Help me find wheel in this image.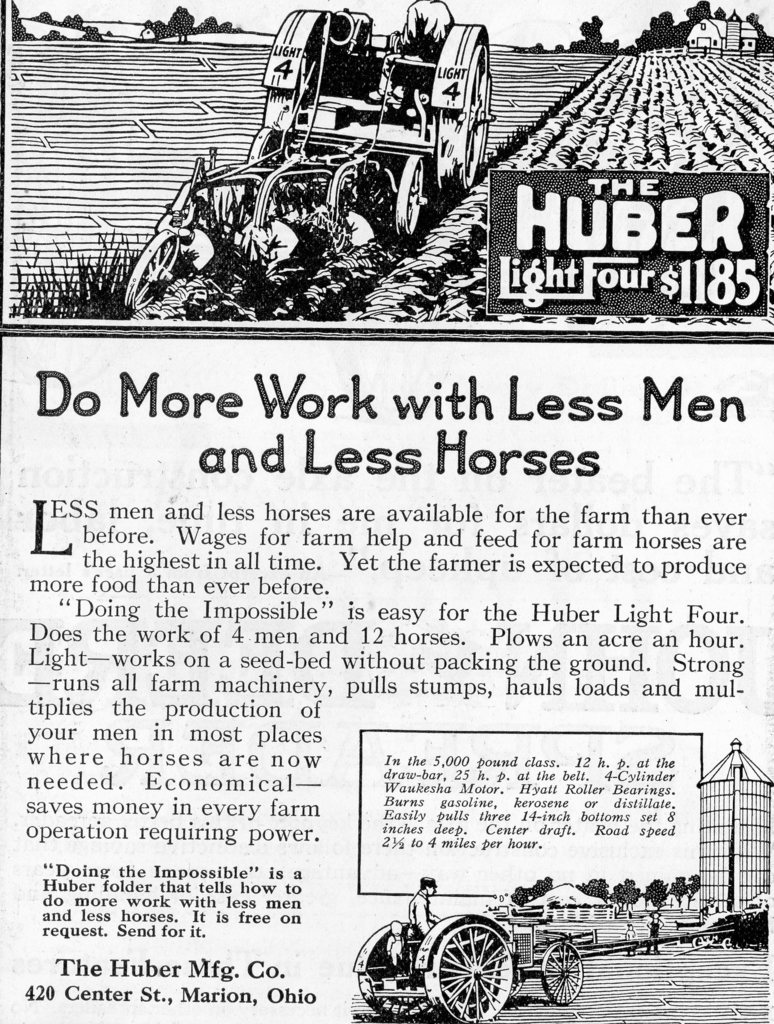
Found it: crop(241, 128, 281, 211).
